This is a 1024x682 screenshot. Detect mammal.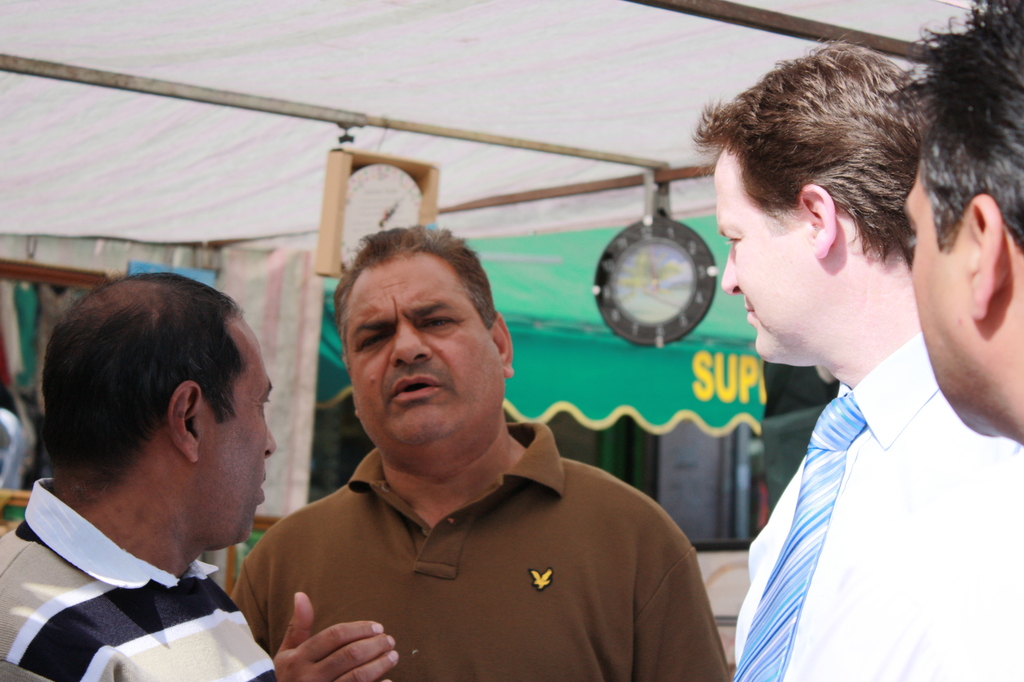
region(0, 254, 320, 672).
